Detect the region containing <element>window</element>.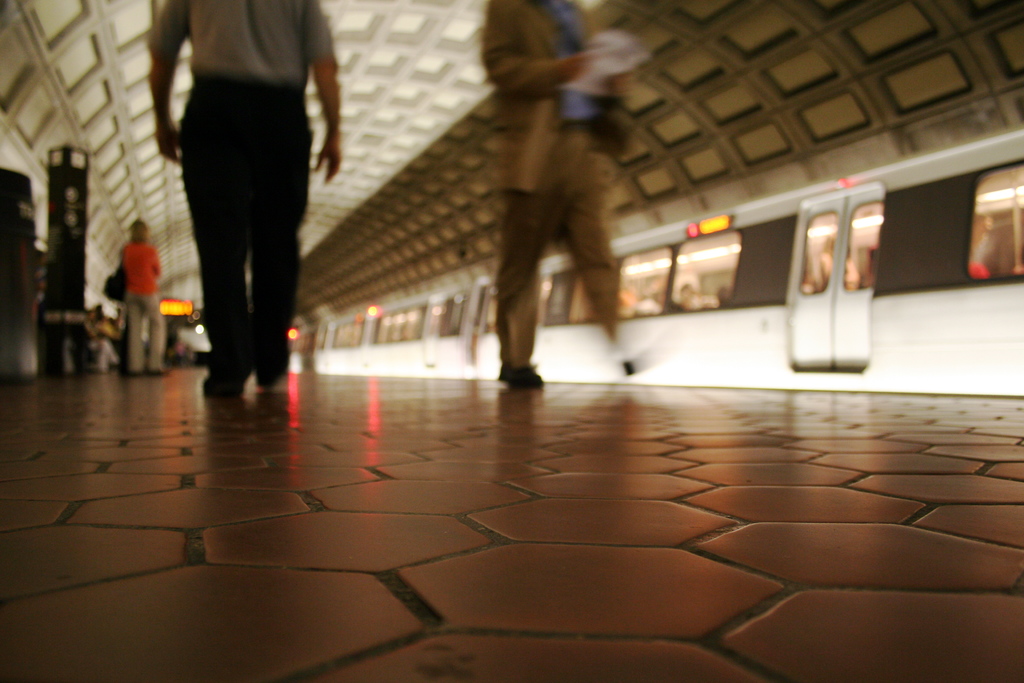
bbox=(967, 163, 1023, 275).
